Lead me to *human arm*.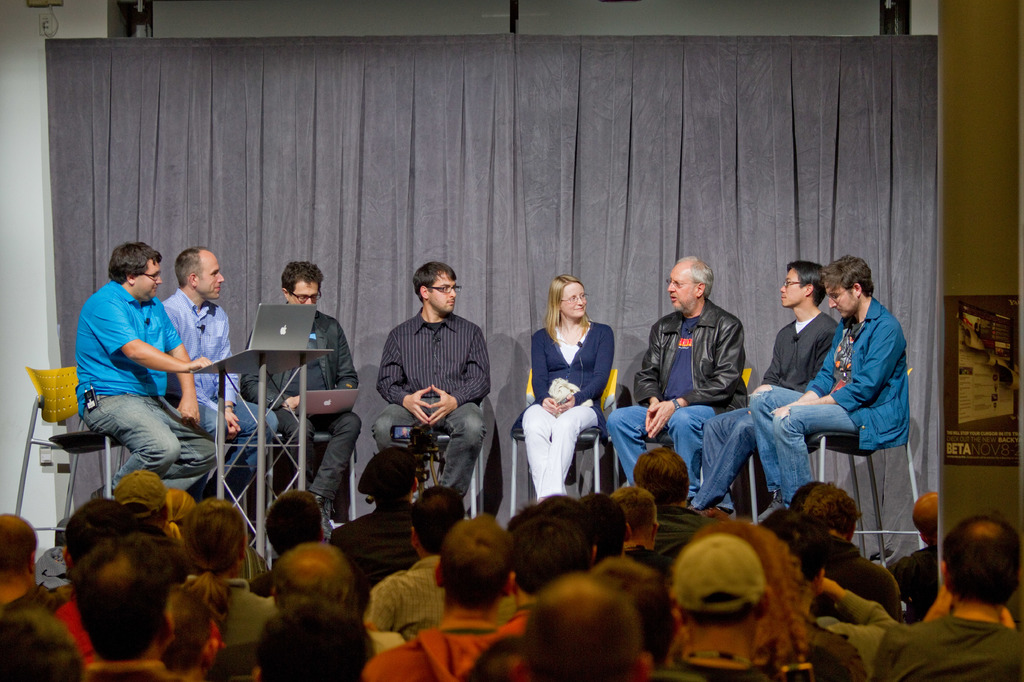
Lead to 744:335:789:398.
